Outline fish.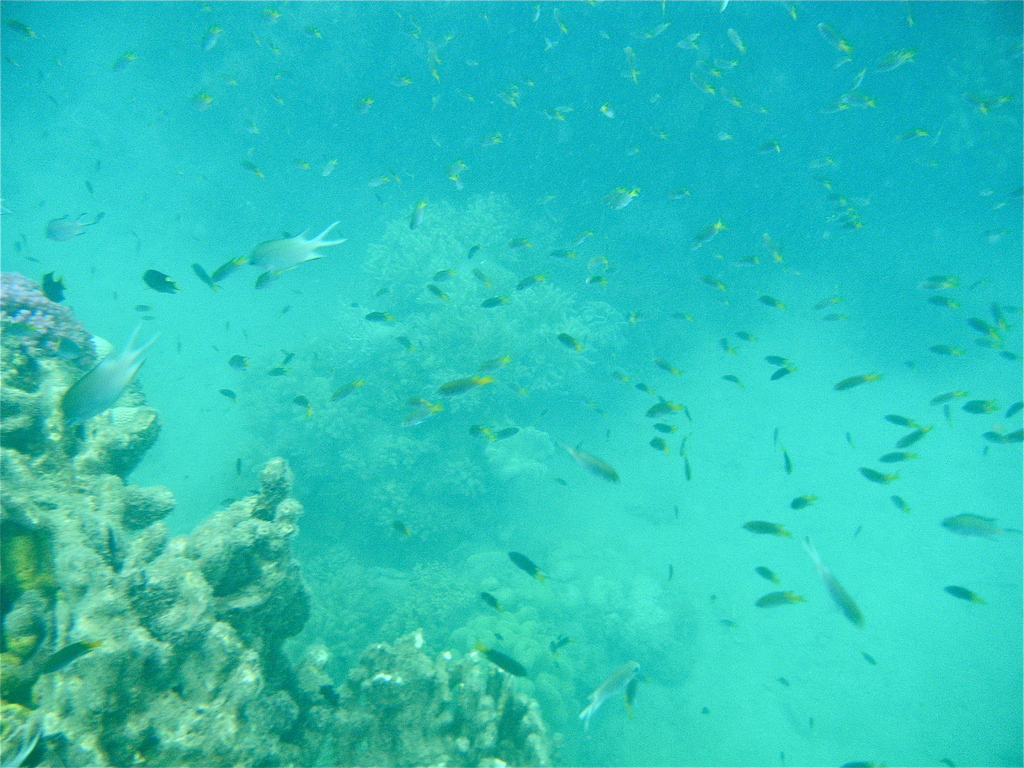
Outline: 216,385,239,403.
